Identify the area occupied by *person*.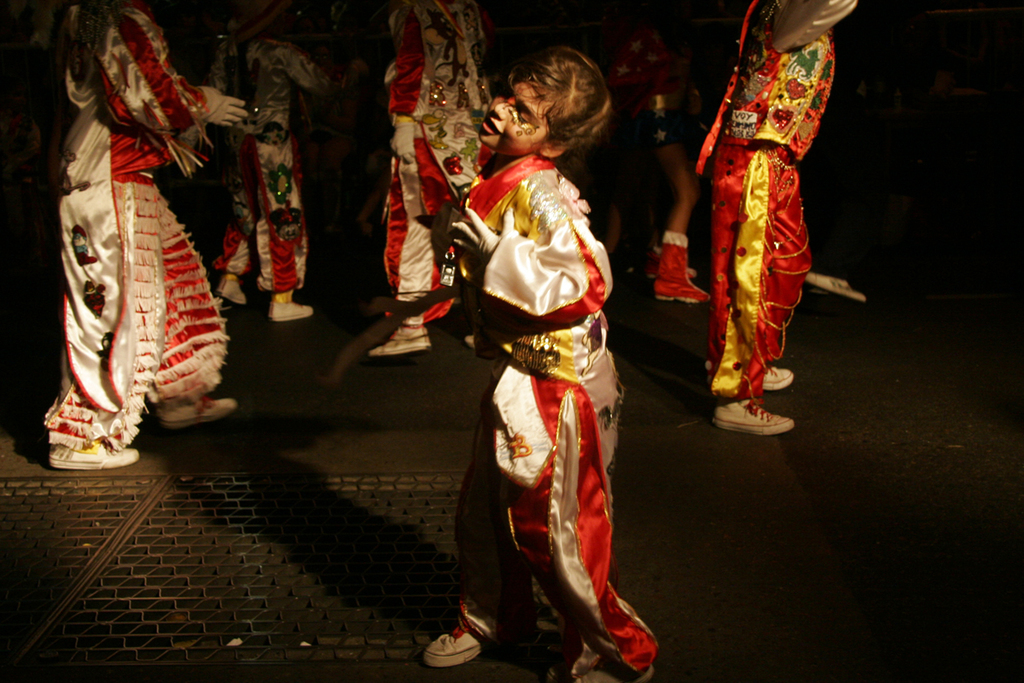
Area: left=213, top=2, right=367, bottom=313.
